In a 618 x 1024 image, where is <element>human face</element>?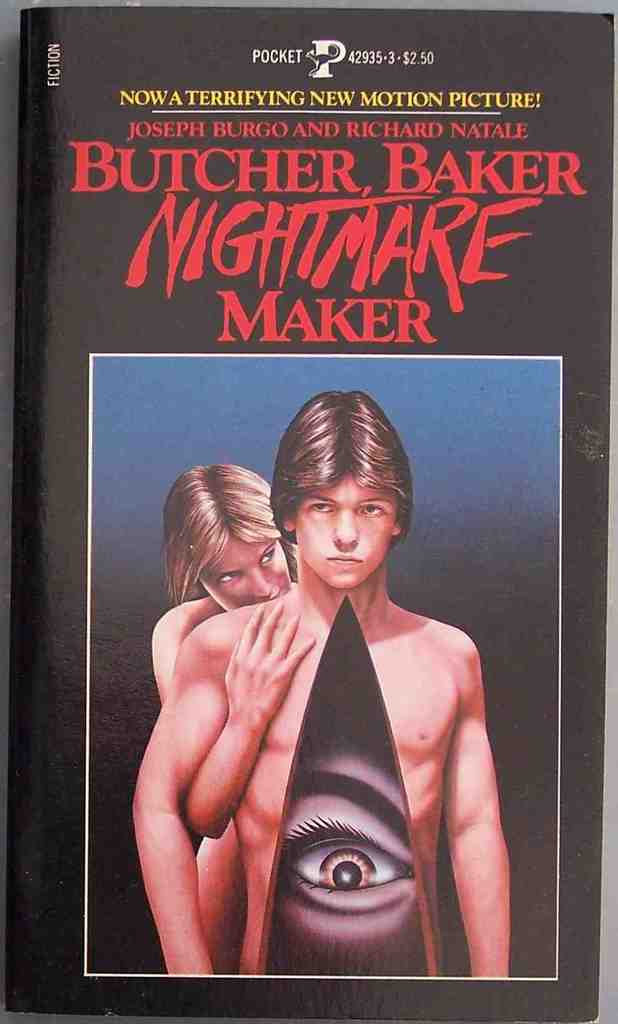
x1=201 y1=538 x2=295 y2=614.
